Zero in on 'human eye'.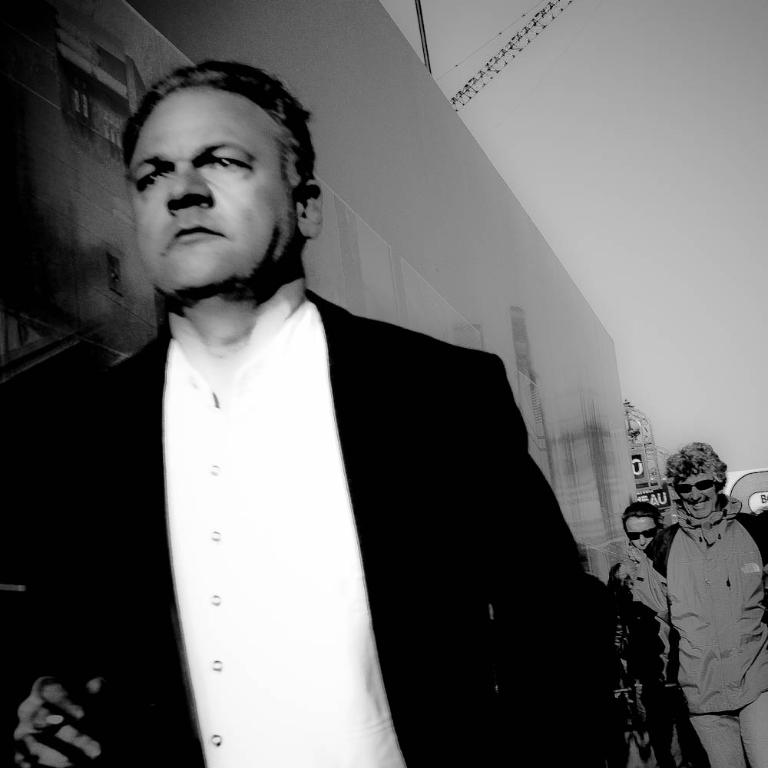
Zeroed in: bbox=[202, 151, 253, 171].
